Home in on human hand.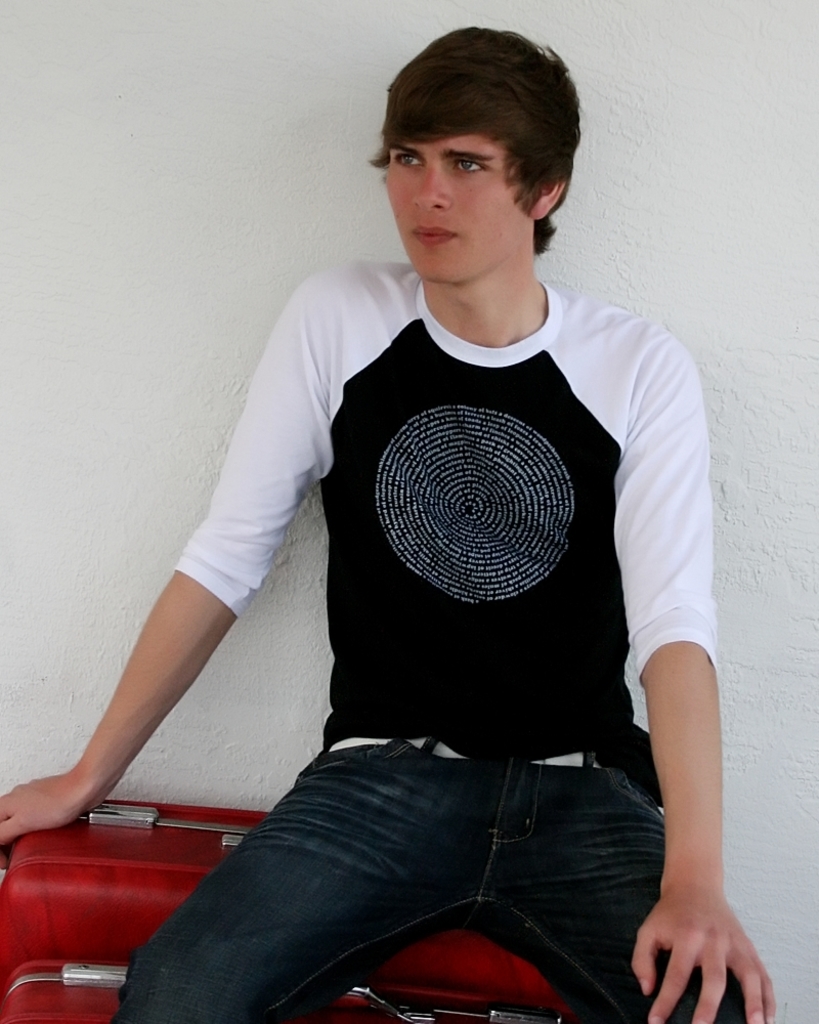
Homed in at 0, 770, 100, 873.
